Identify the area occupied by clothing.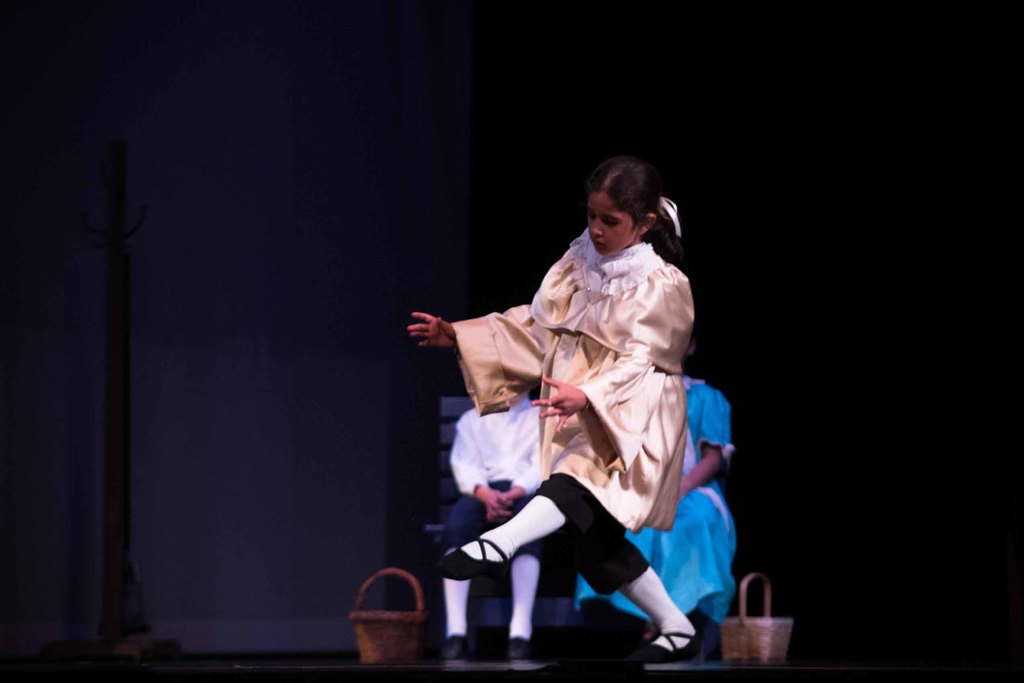
Area: {"left": 573, "top": 375, "right": 748, "bottom": 613}.
